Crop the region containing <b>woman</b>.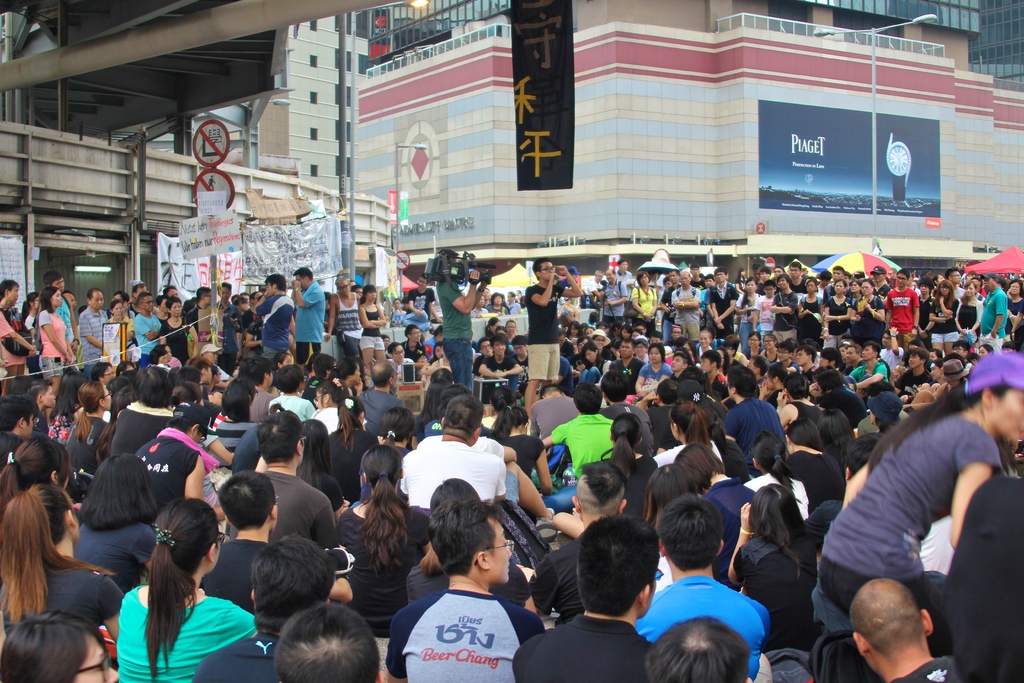
Crop region: Rect(671, 440, 757, 591).
